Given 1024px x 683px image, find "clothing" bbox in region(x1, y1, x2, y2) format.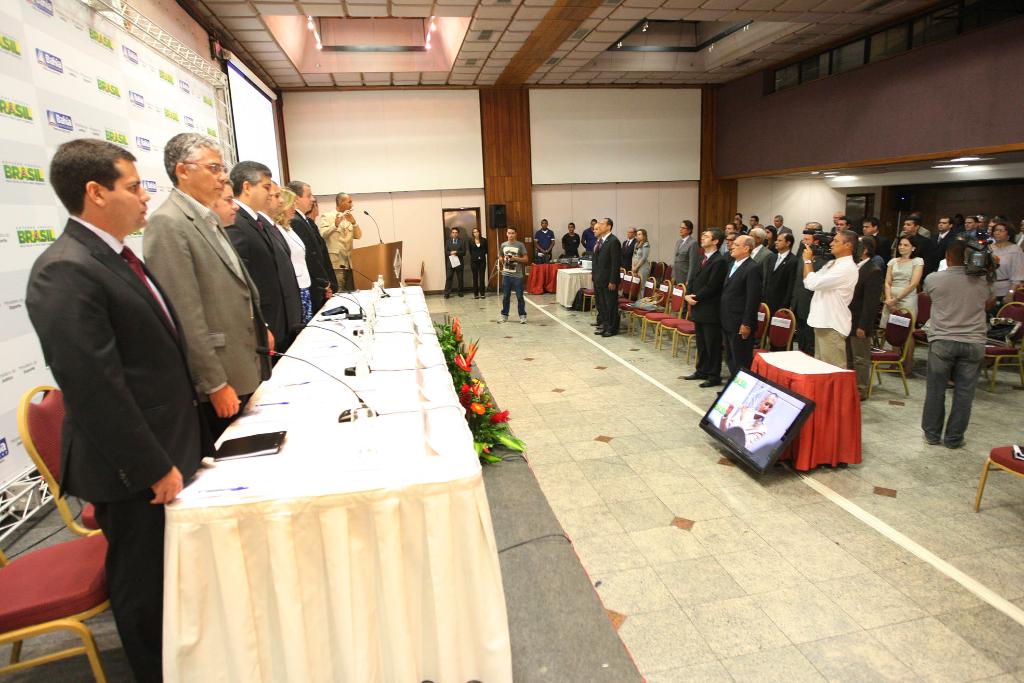
region(624, 236, 640, 276).
